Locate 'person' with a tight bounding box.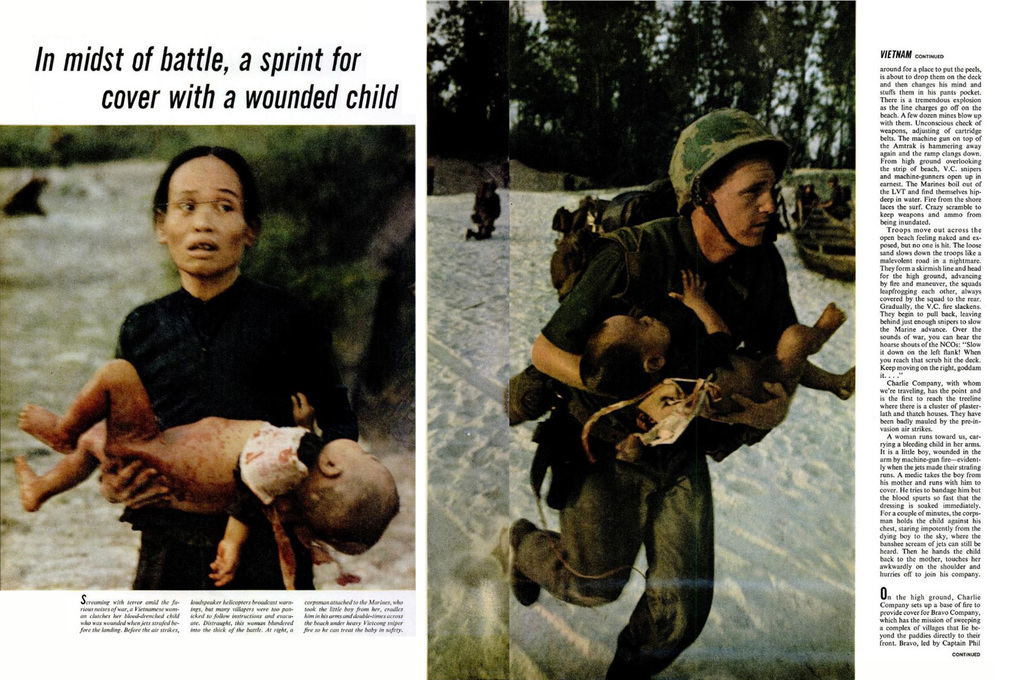
pyautogui.locateOnScreen(527, 135, 828, 654).
